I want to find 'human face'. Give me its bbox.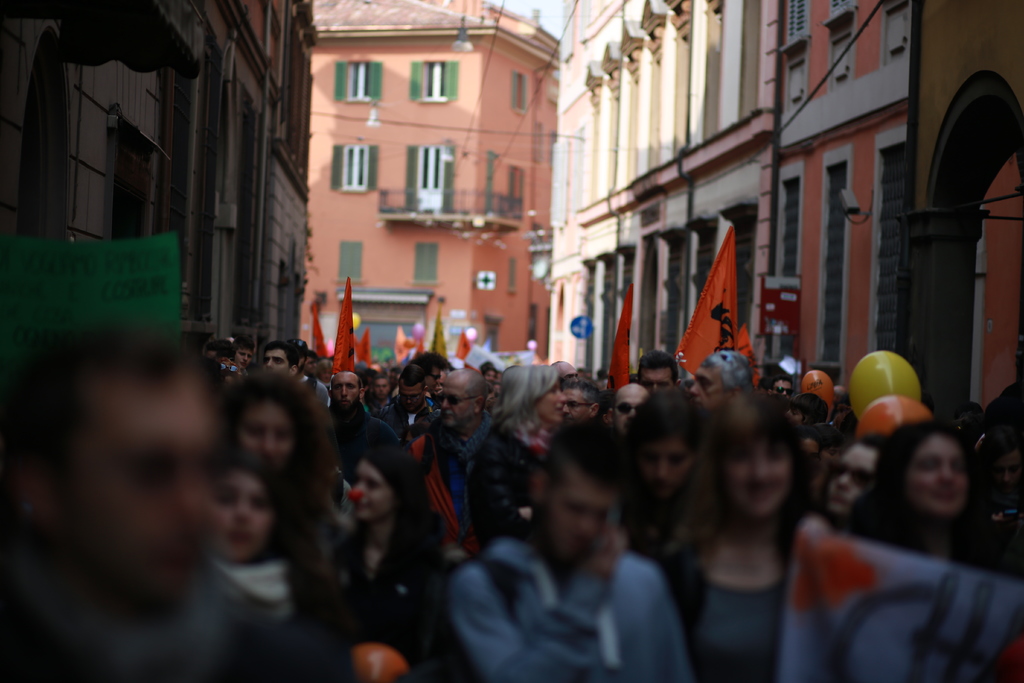
crop(401, 375, 423, 416).
